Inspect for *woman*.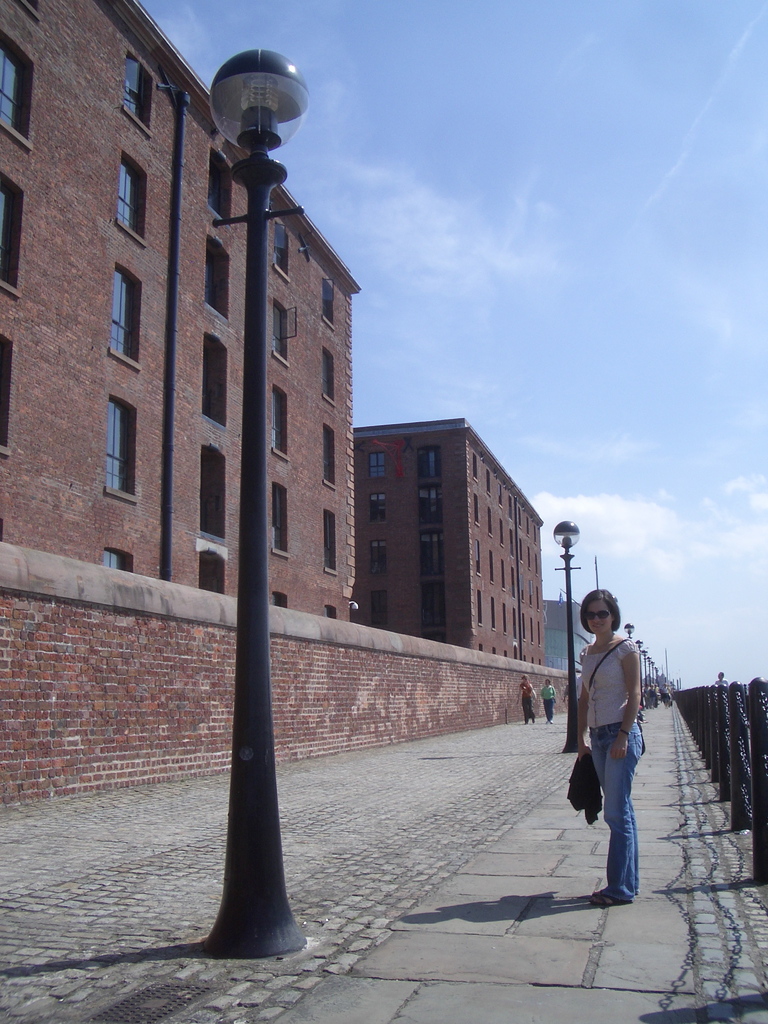
Inspection: box=[515, 678, 534, 724].
